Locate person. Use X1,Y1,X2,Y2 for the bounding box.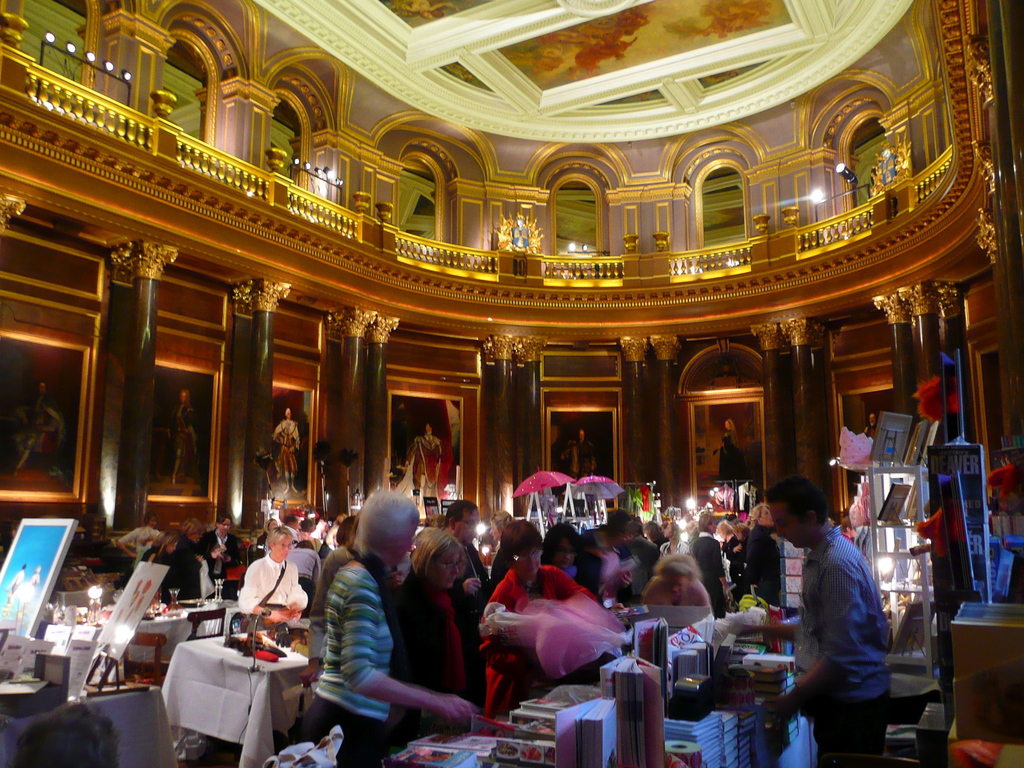
239,528,309,634.
